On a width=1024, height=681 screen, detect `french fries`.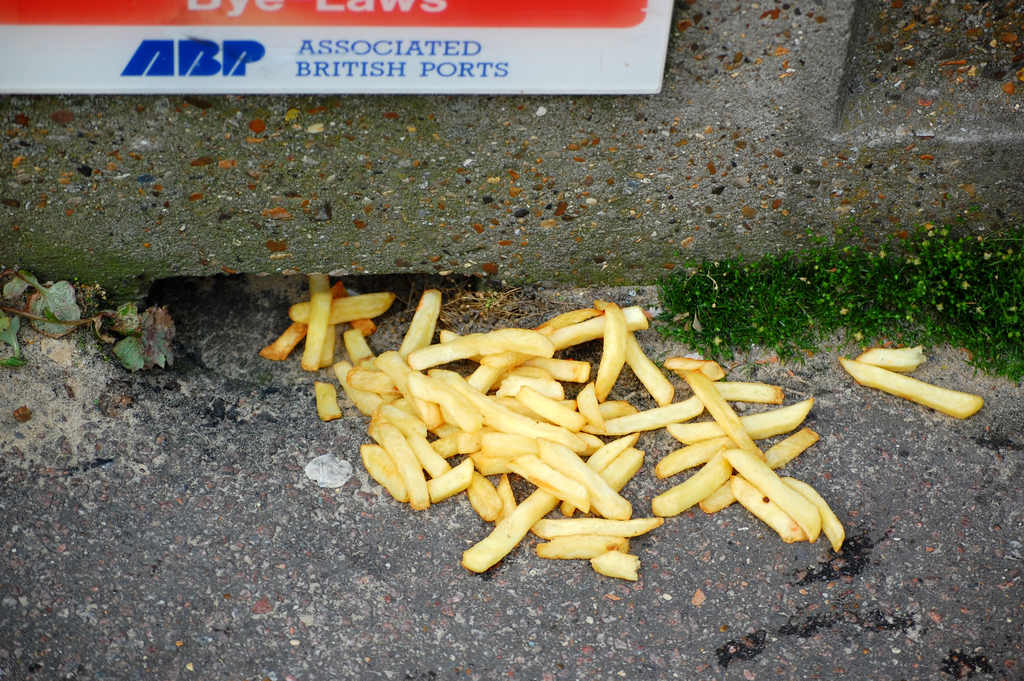
rect(355, 440, 403, 502).
